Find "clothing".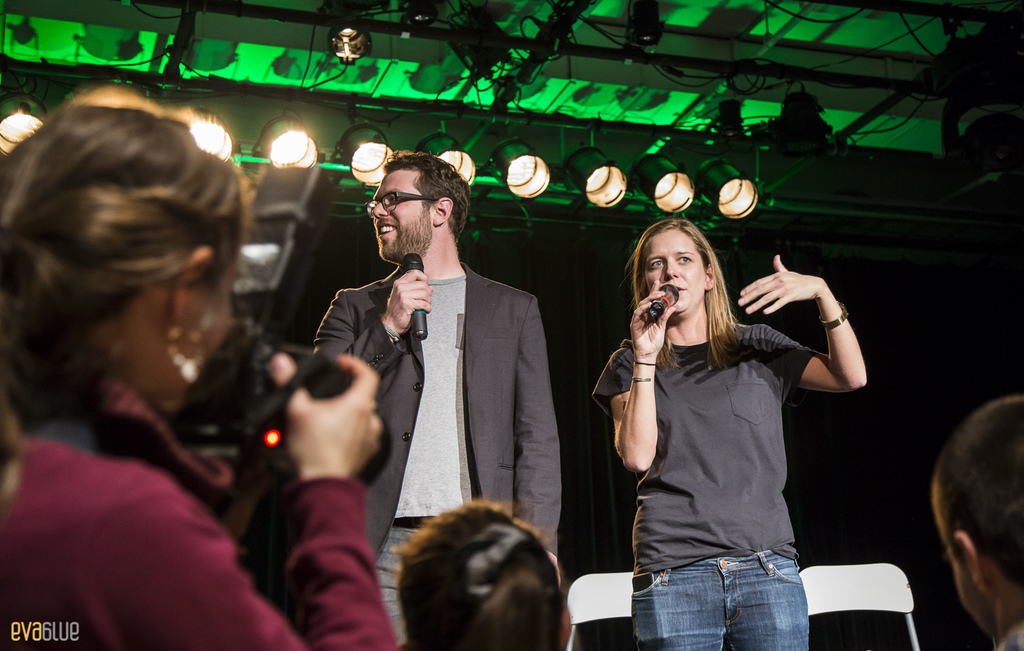
select_region(0, 383, 405, 650).
